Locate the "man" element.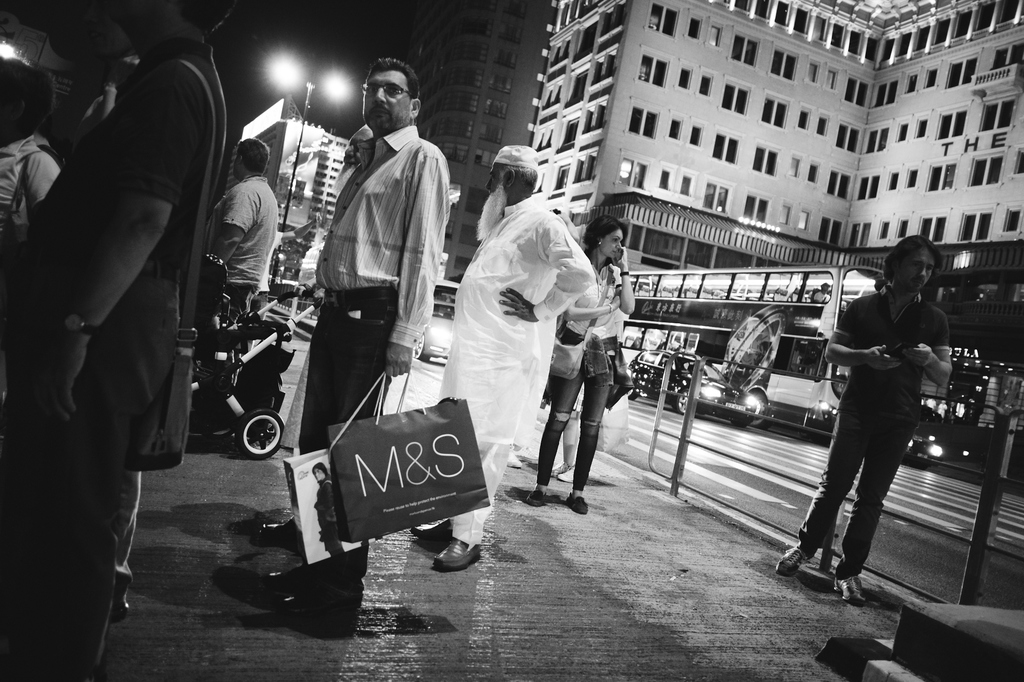
Element bbox: rect(201, 135, 284, 312).
